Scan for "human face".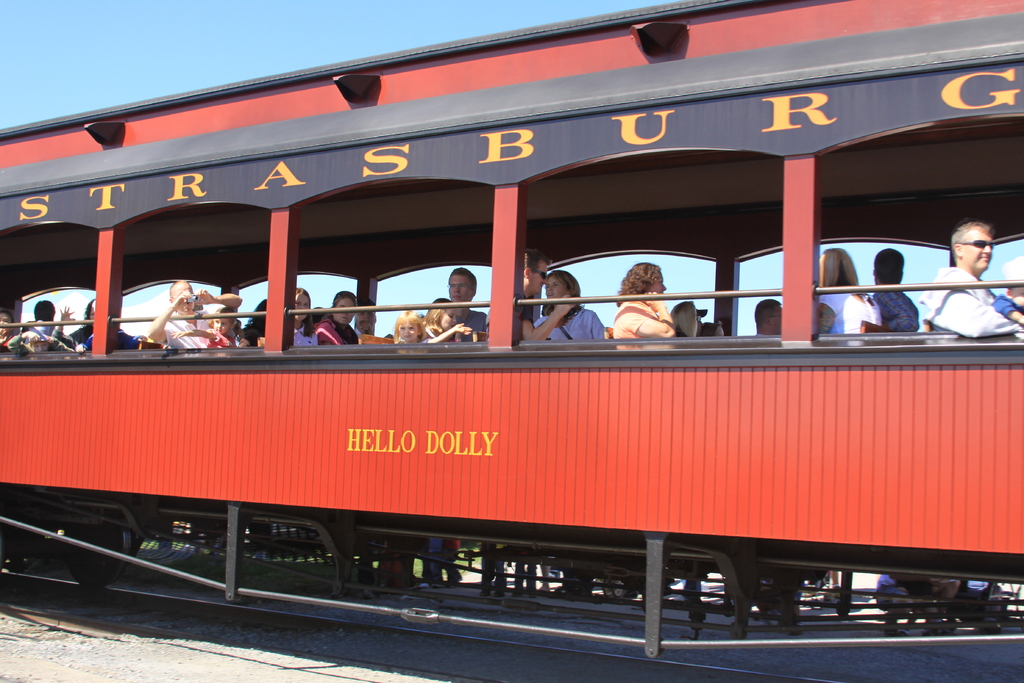
Scan result: Rect(214, 319, 231, 334).
